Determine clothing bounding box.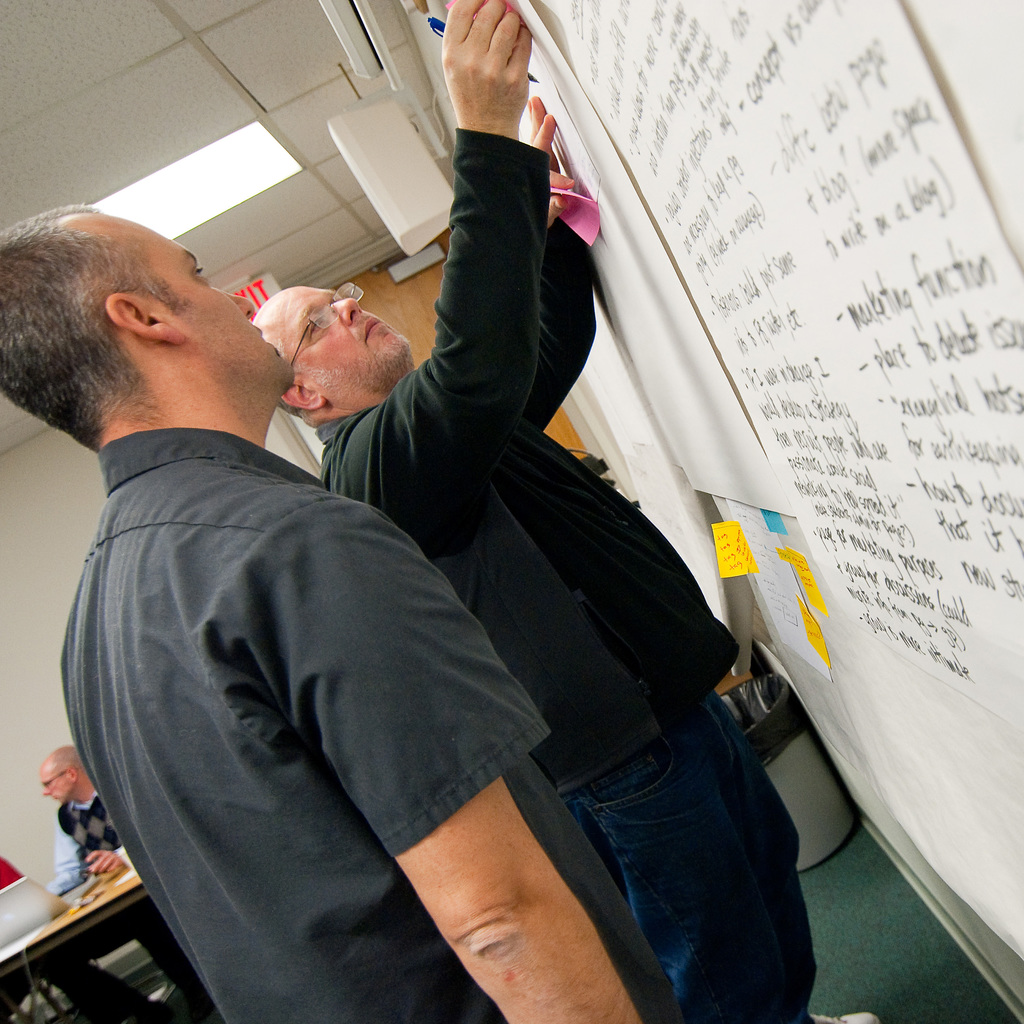
Determined: Rect(321, 120, 816, 1023).
